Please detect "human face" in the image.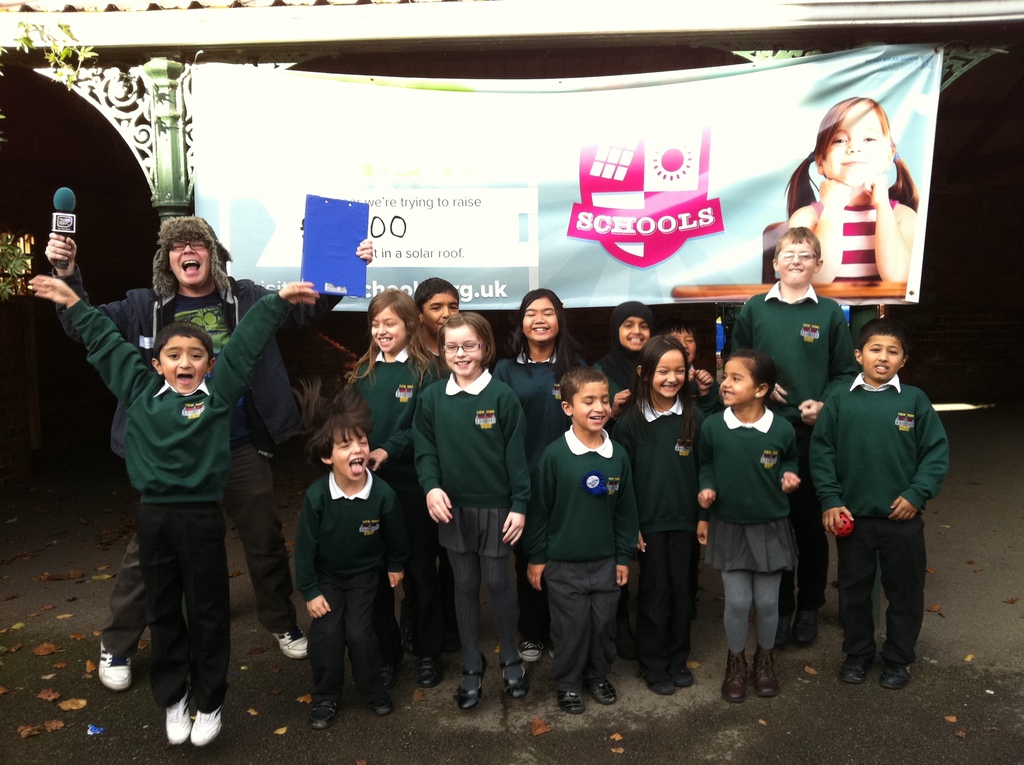
(left=558, top=378, right=609, bottom=438).
